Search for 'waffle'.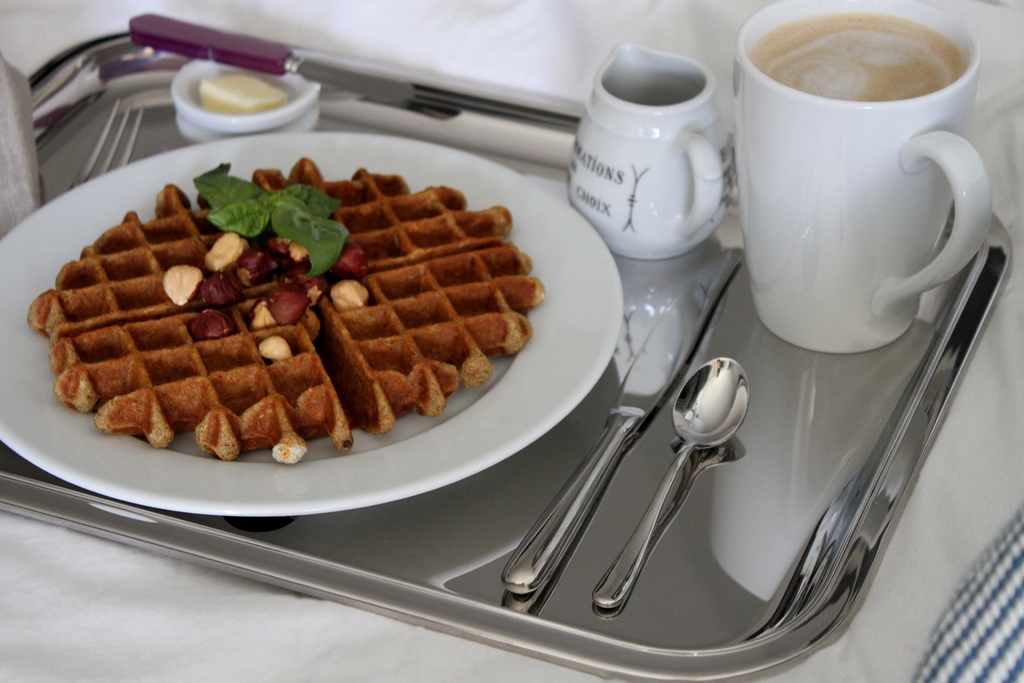
Found at {"x1": 25, "y1": 159, "x2": 543, "y2": 463}.
